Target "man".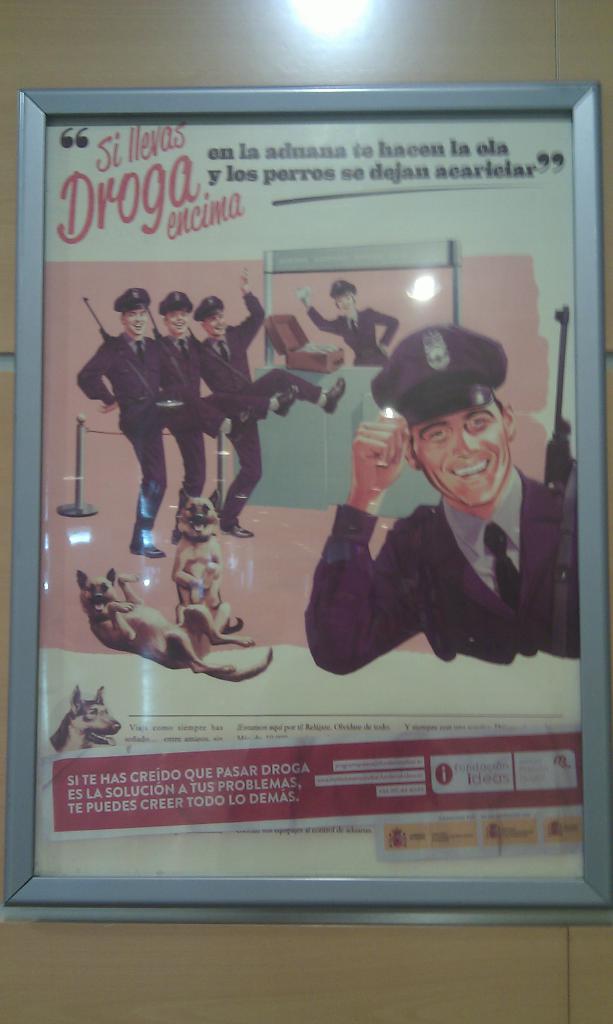
Target region: 76/288/240/556.
